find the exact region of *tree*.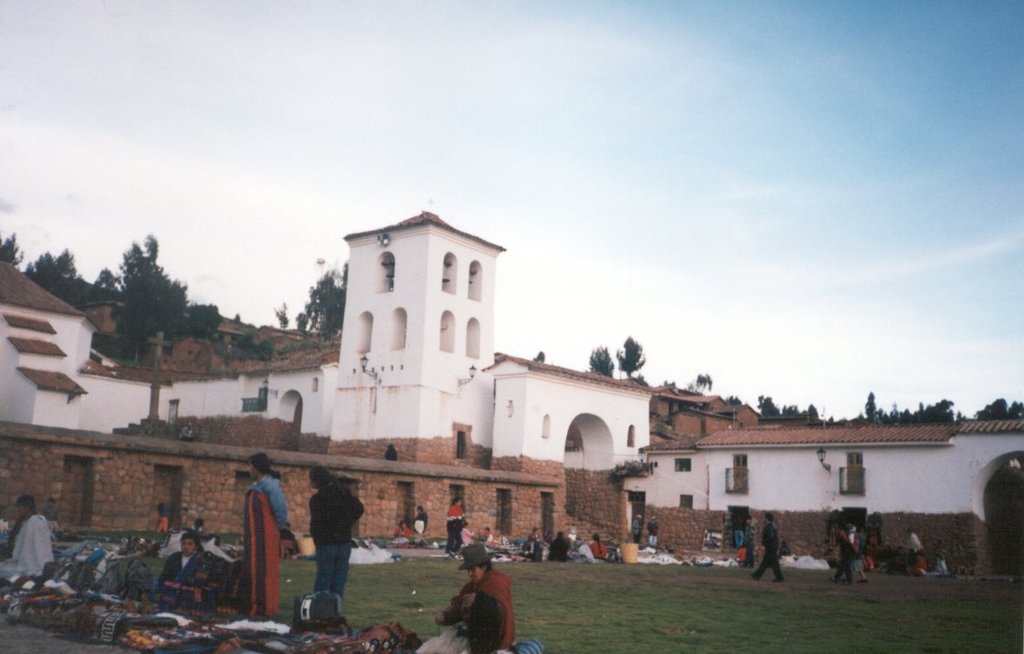
Exact region: <region>689, 373, 717, 393</region>.
